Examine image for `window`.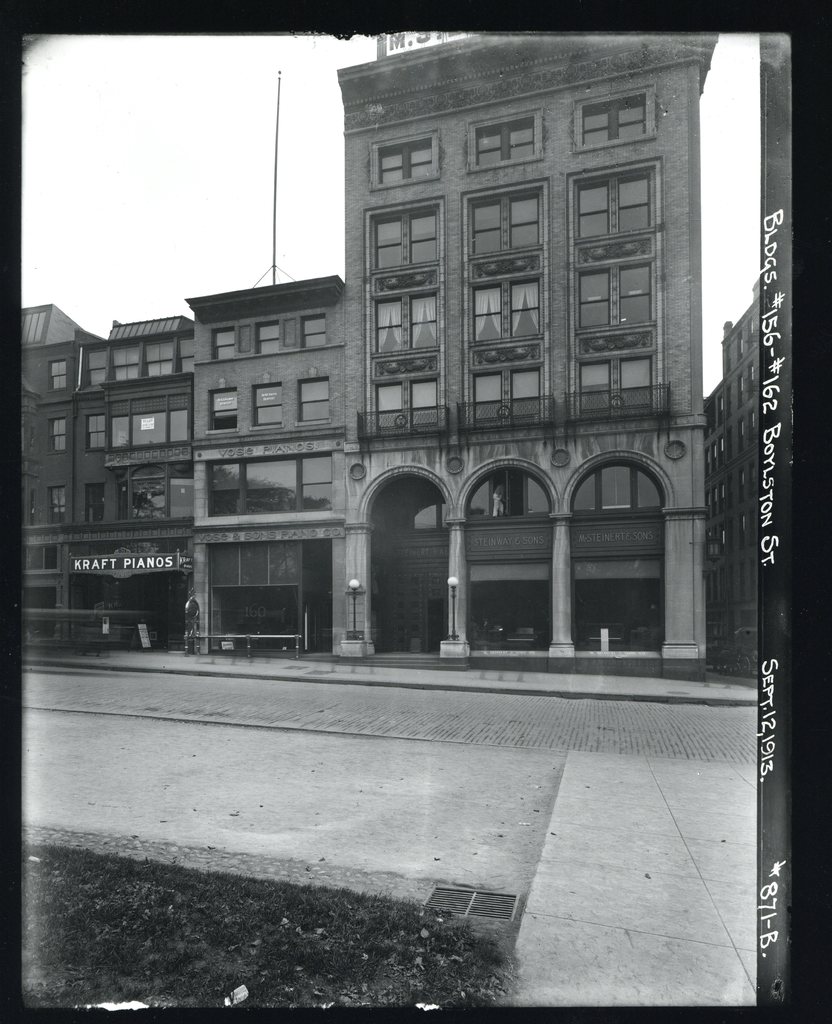
Examination result: detection(51, 363, 68, 390).
